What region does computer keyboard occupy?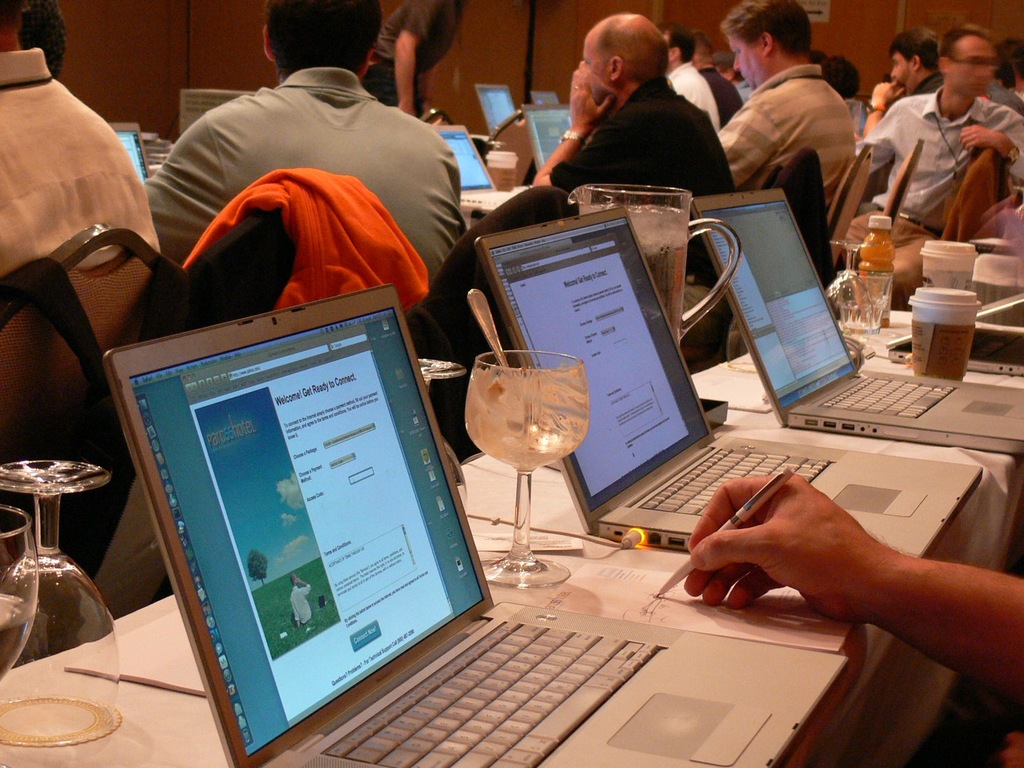
[x1=321, y1=619, x2=664, y2=767].
